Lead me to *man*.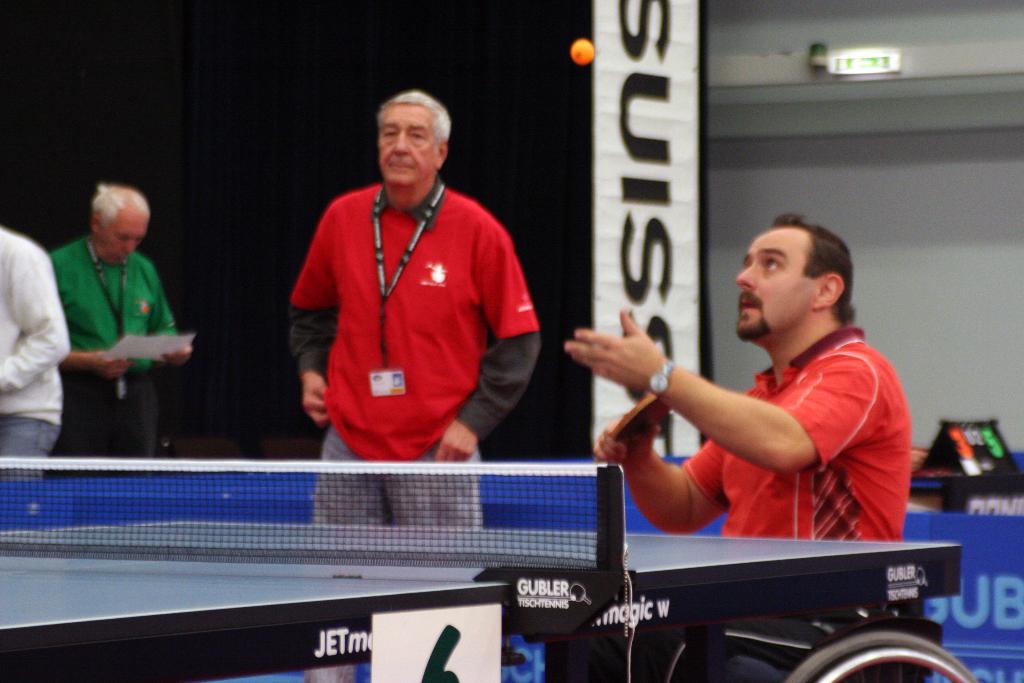
Lead to (561,204,904,682).
